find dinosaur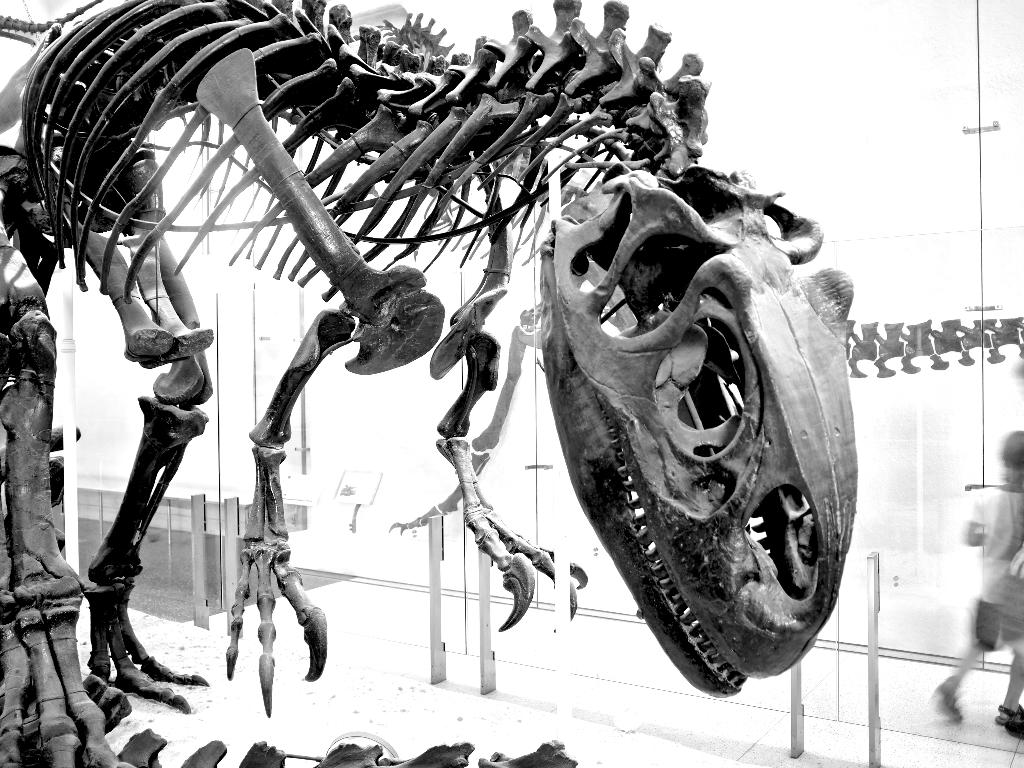
<box>0,0,860,767</box>
